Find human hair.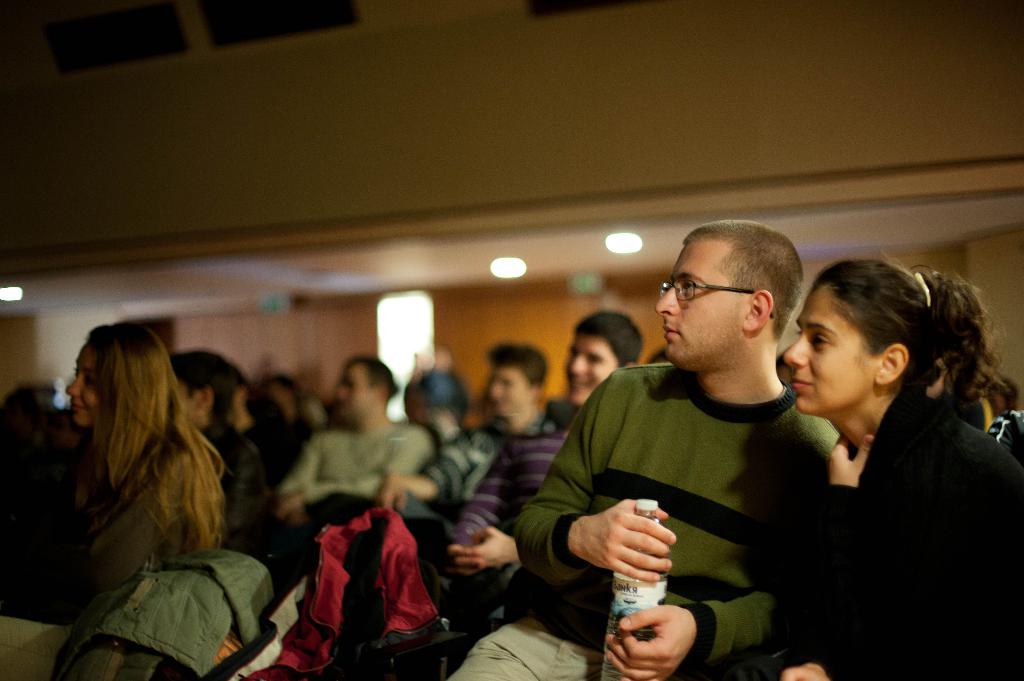
[left=166, top=349, right=235, bottom=429].
